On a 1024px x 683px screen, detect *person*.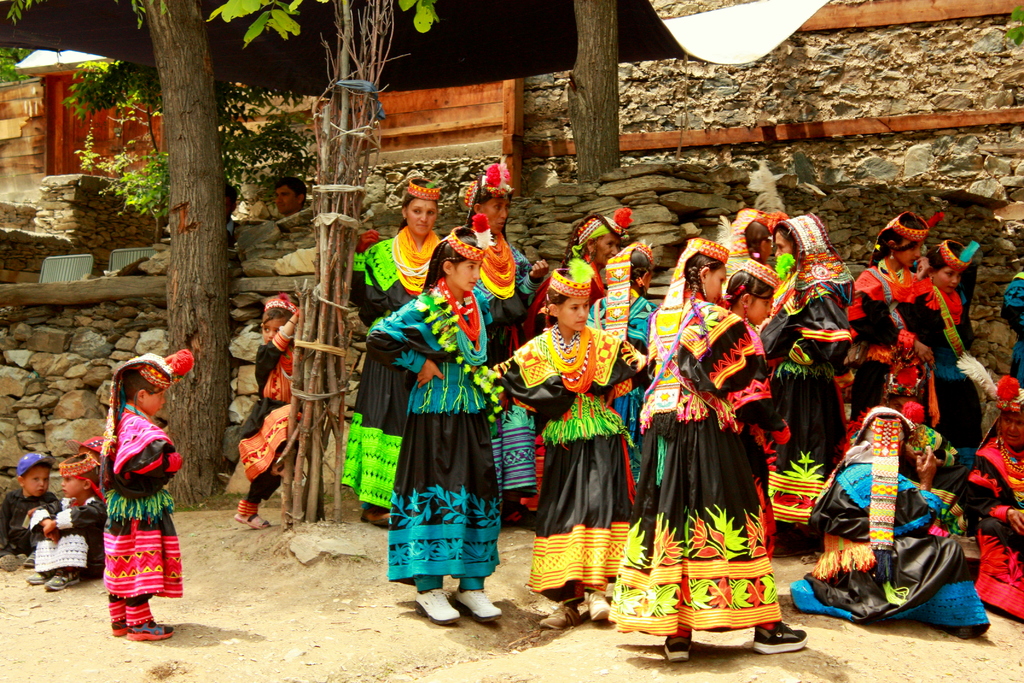
select_region(972, 378, 1023, 623).
